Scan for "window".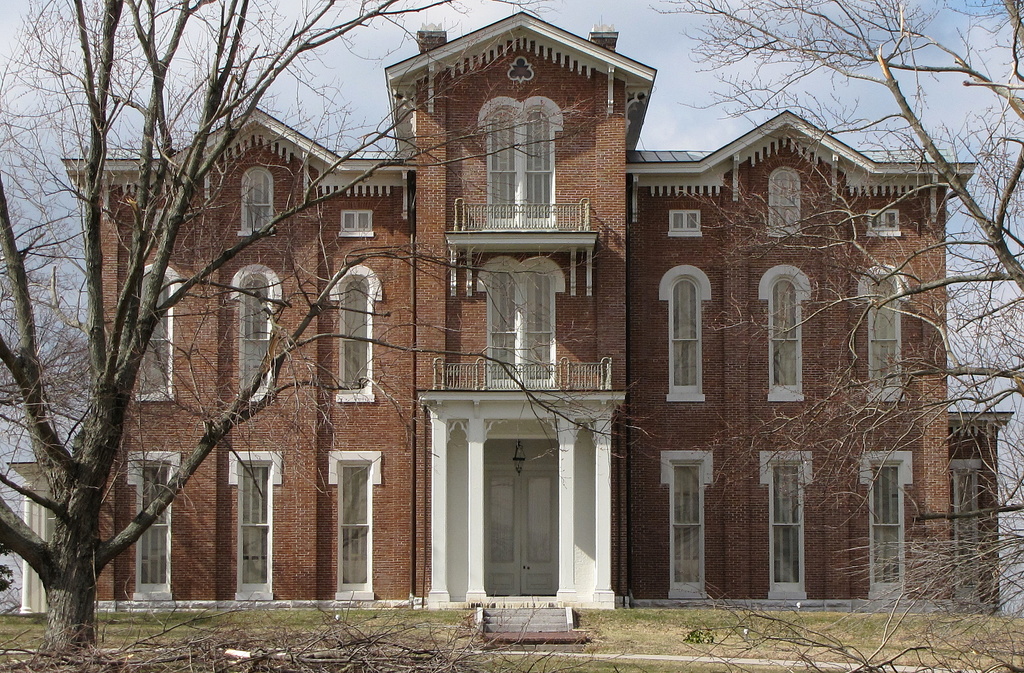
Scan result: region(673, 280, 696, 397).
